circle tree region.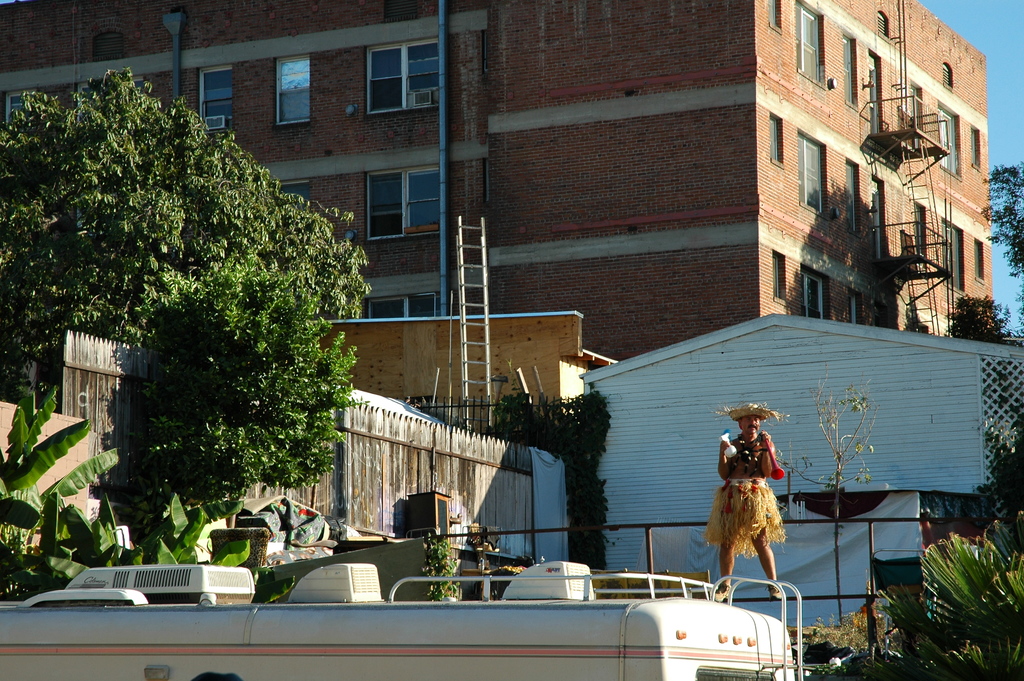
Region: crop(976, 156, 1023, 284).
